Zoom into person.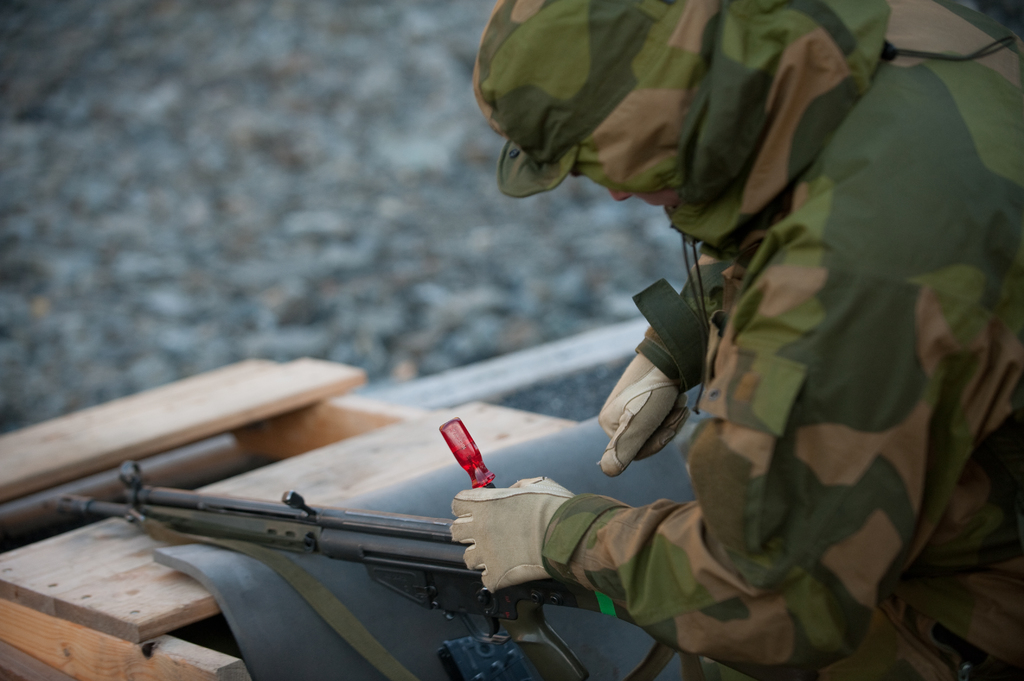
Zoom target: [452,0,1023,680].
